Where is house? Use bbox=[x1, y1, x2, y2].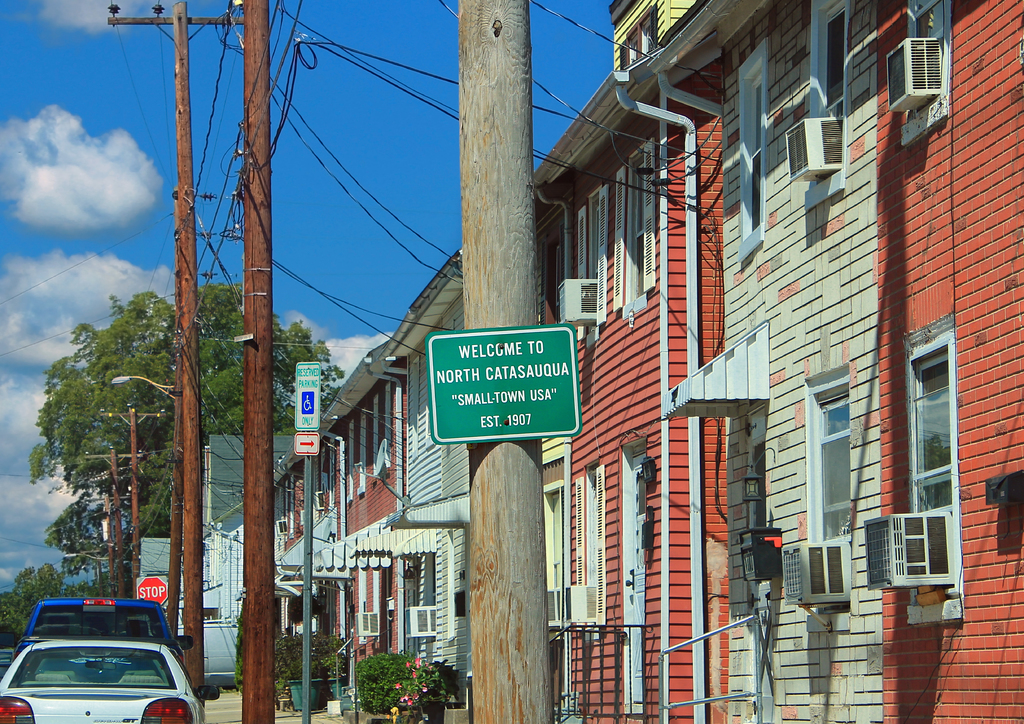
bbox=[384, 243, 474, 709].
